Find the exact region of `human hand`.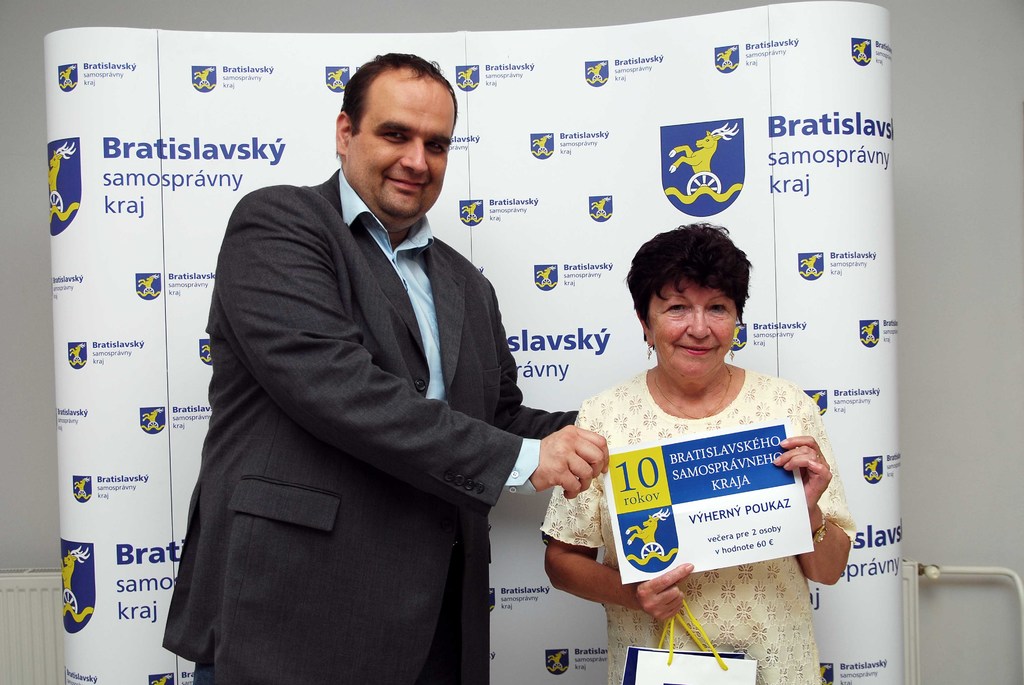
Exact region: crop(534, 437, 621, 512).
